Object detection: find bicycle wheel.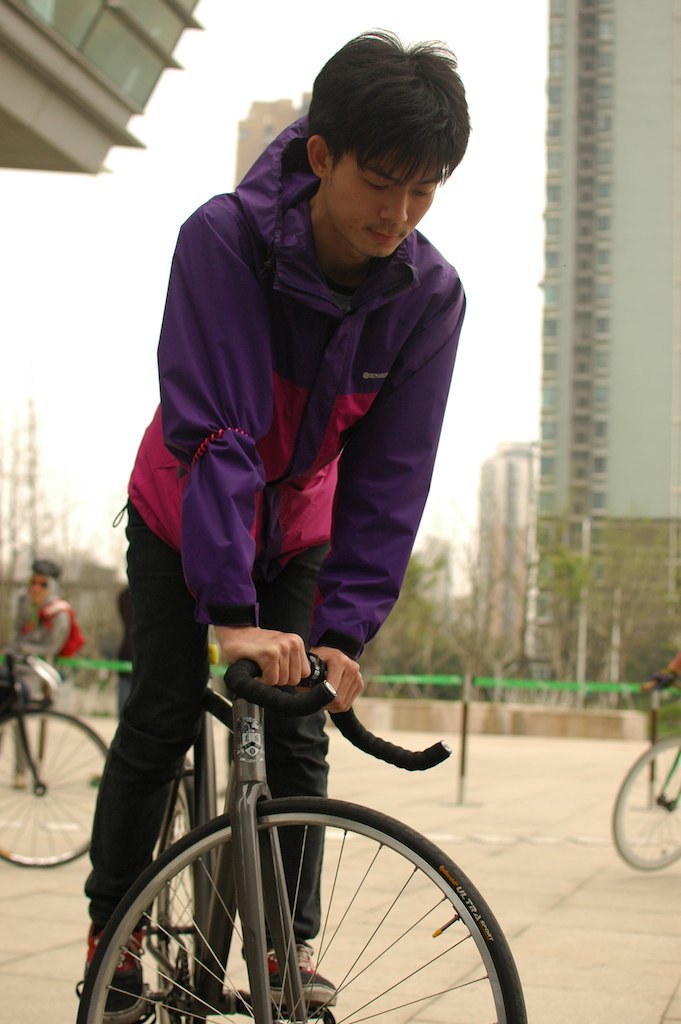
region(128, 795, 501, 1023).
